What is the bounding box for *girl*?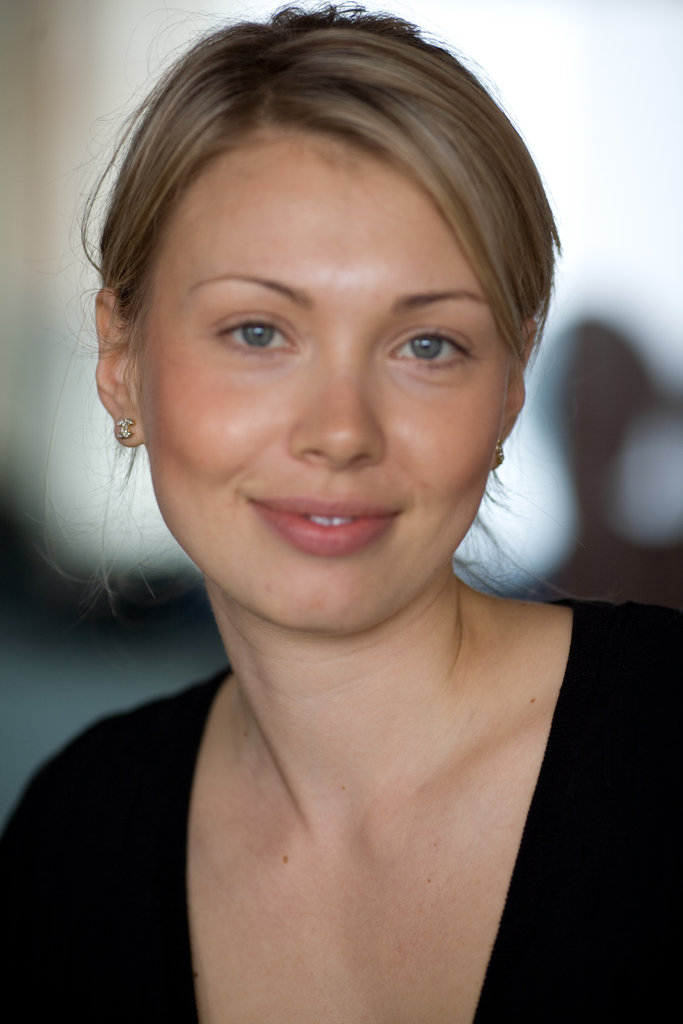
BBox(0, 0, 682, 1016).
